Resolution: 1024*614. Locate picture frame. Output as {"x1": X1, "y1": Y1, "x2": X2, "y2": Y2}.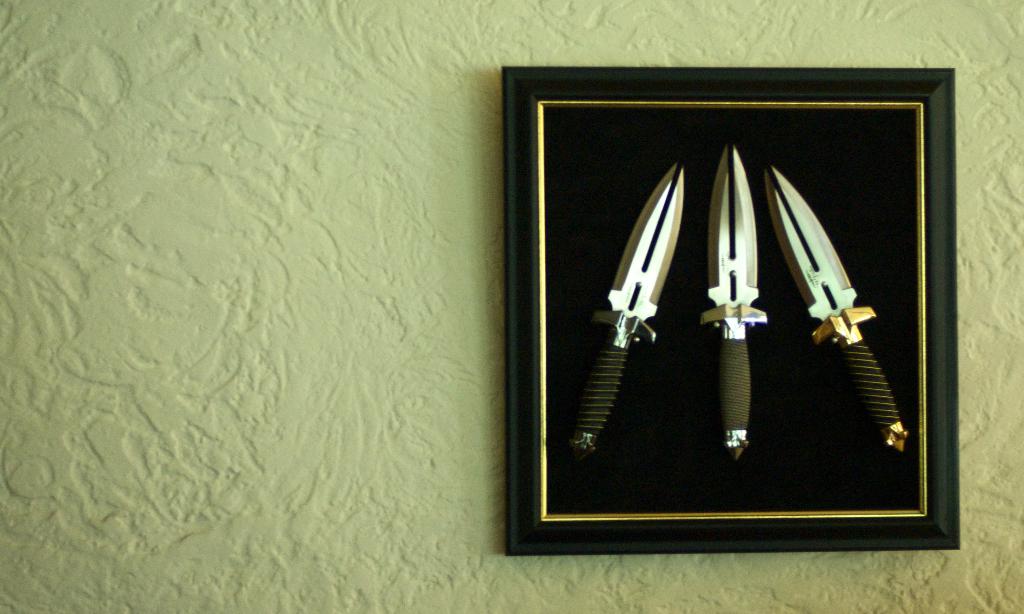
{"x1": 507, "y1": 62, "x2": 955, "y2": 547}.
